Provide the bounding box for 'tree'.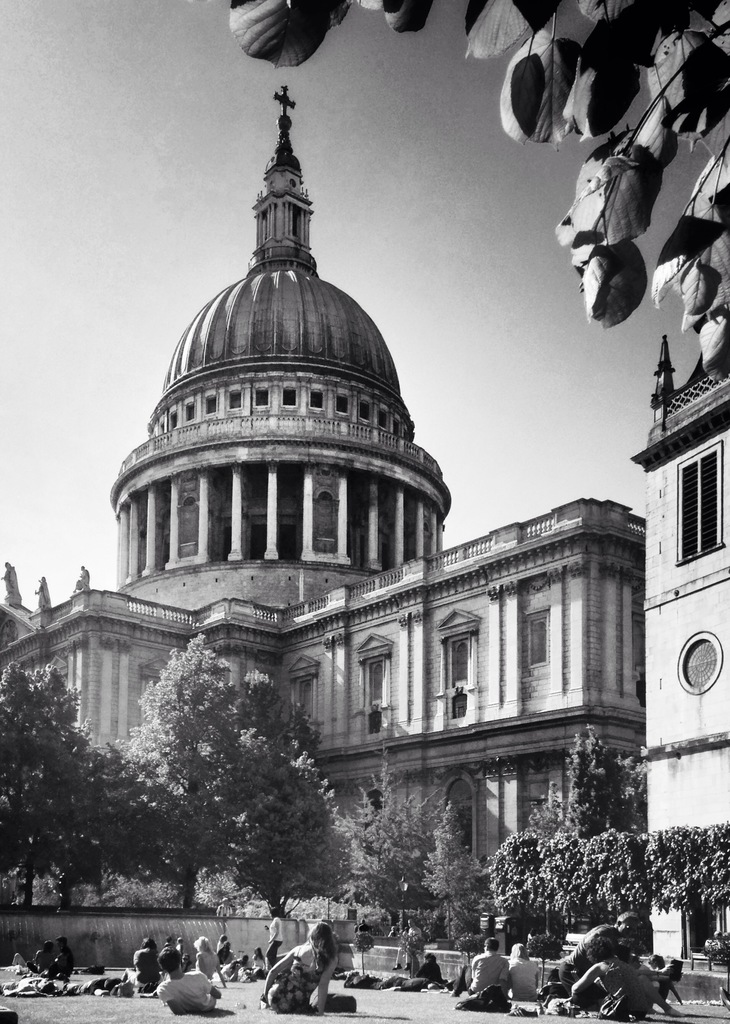
locate(496, 822, 580, 944).
